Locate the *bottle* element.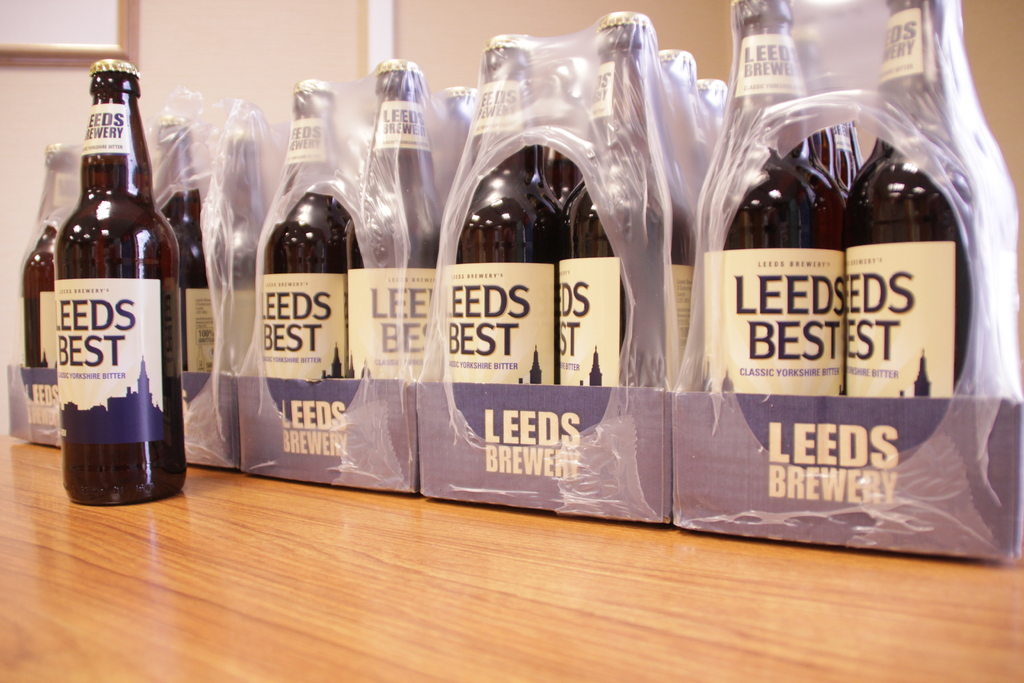
Element bbox: Rect(208, 117, 273, 369).
